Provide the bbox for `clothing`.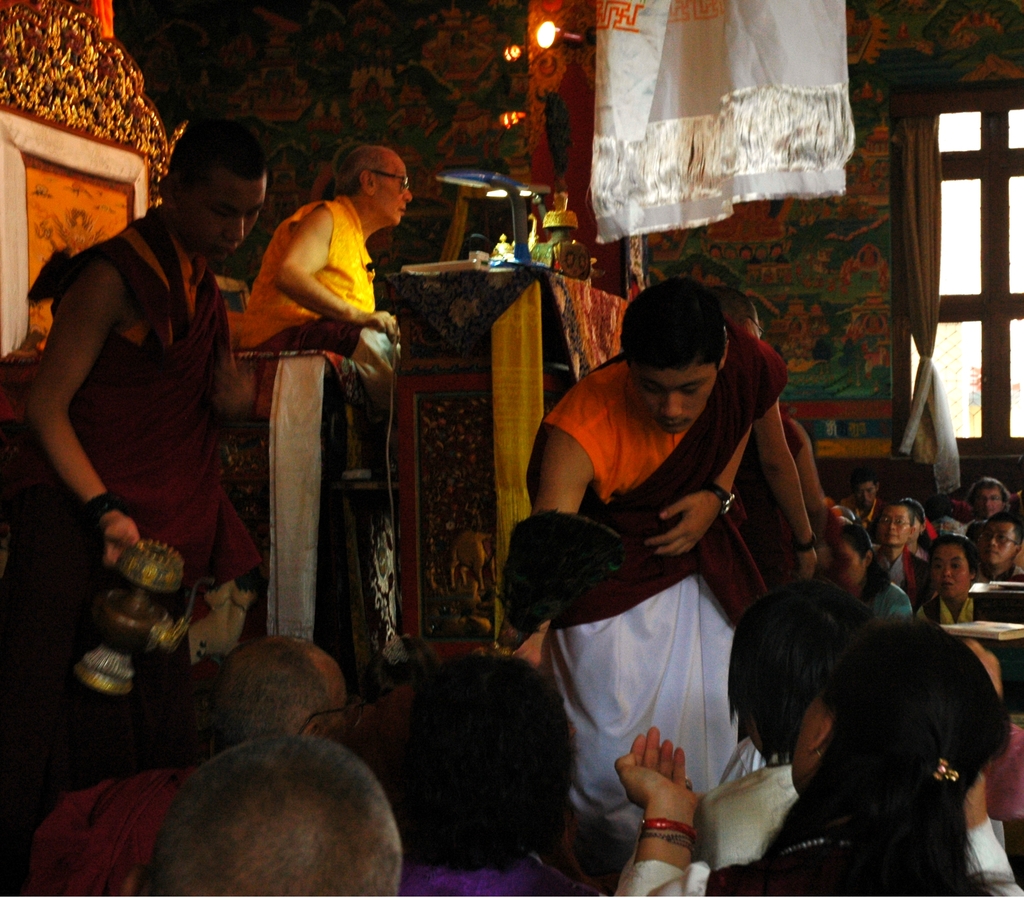
529, 324, 801, 819.
